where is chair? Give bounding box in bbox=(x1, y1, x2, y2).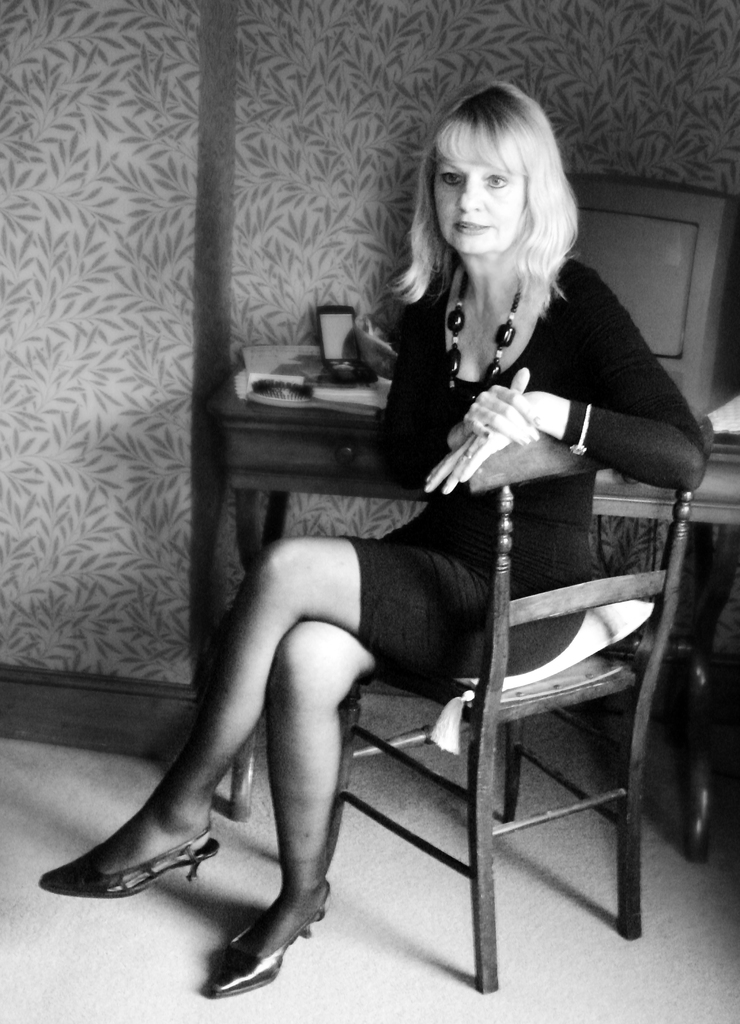
bbox=(332, 446, 680, 994).
